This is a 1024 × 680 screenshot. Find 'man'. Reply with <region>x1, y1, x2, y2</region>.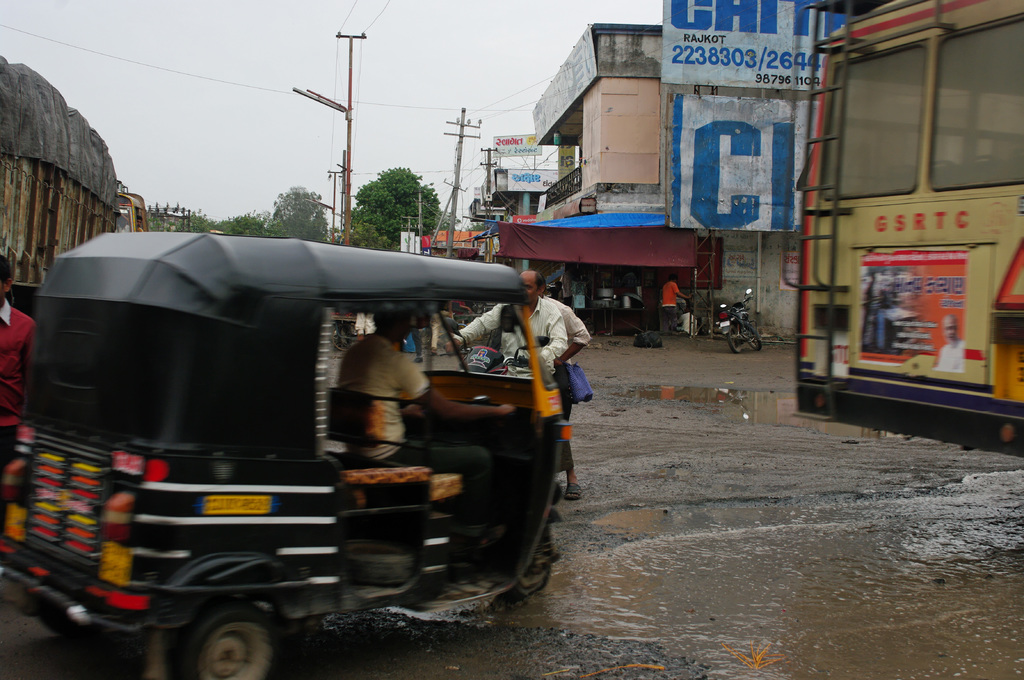
<region>401, 321, 424, 361</region>.
